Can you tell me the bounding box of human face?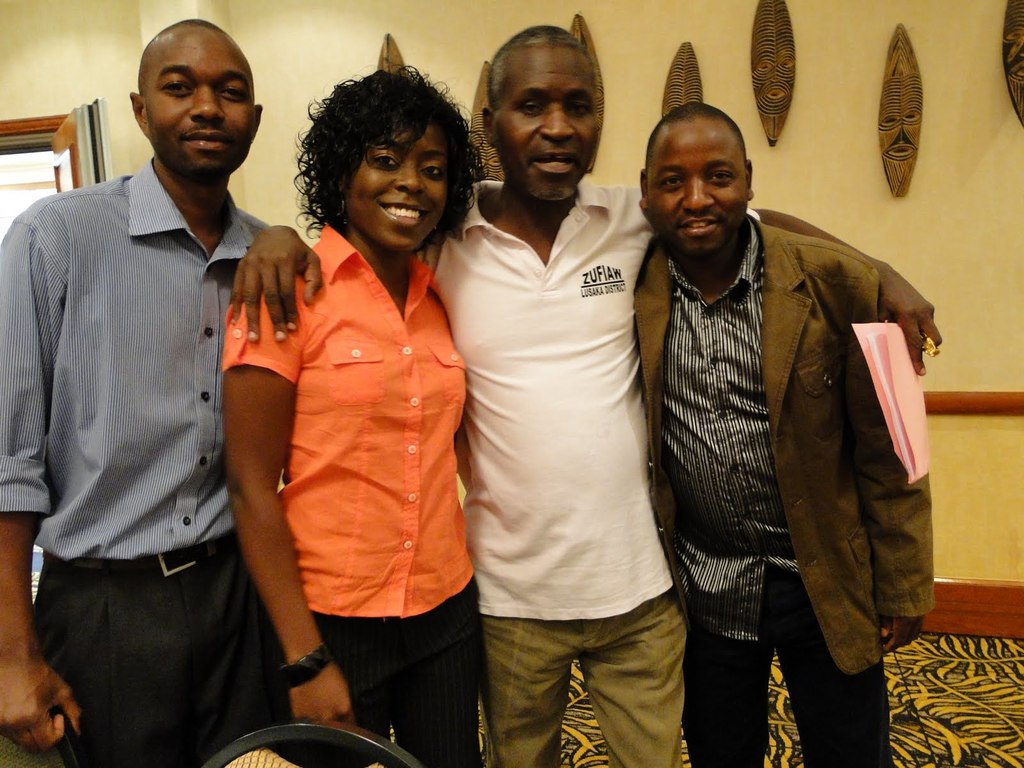
region(492, 39, 602, 204).
